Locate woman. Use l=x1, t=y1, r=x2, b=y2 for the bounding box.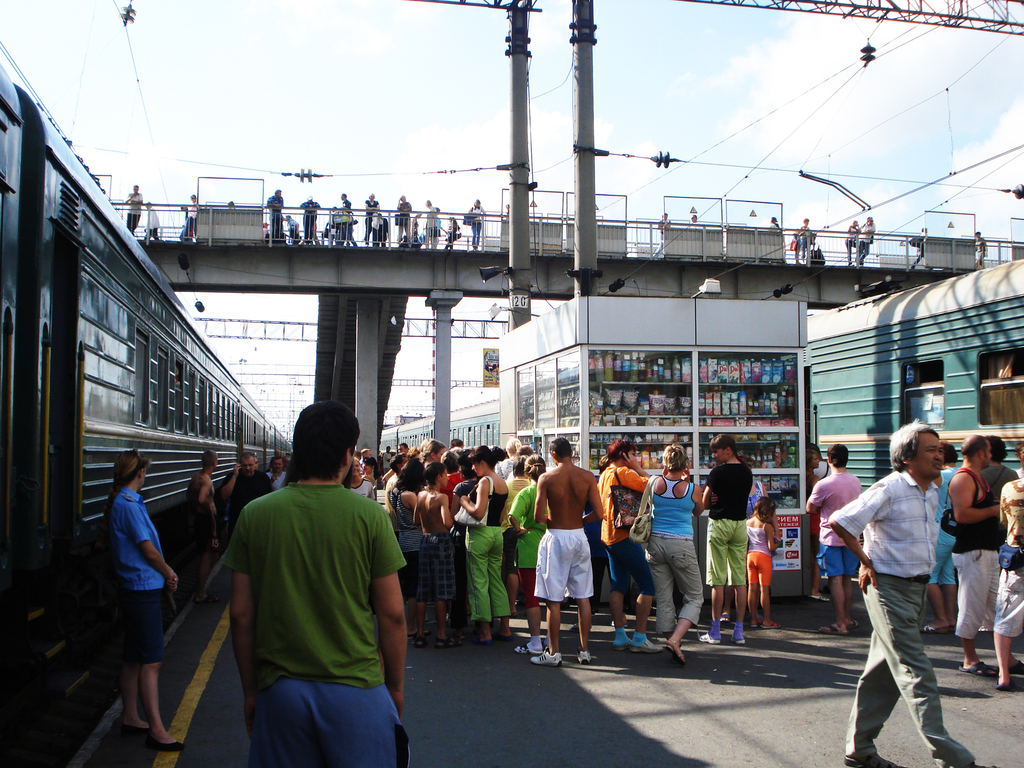
l=350, t=460, r=385, b=499.
